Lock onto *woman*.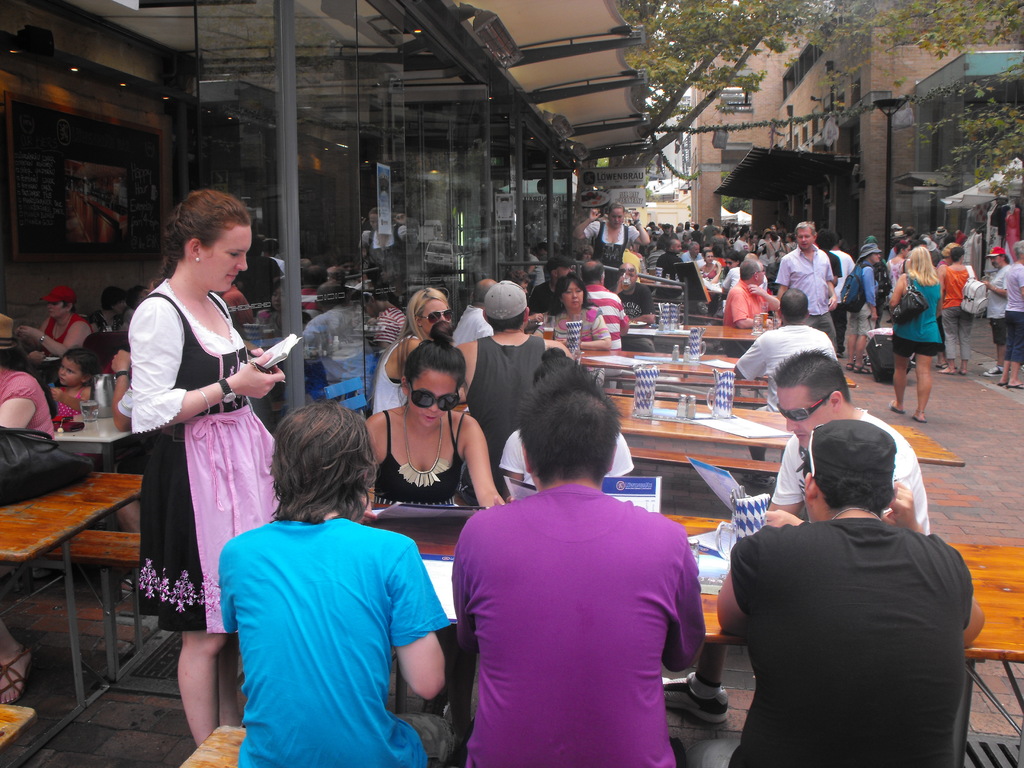
Locked: 888,246,940,420.
